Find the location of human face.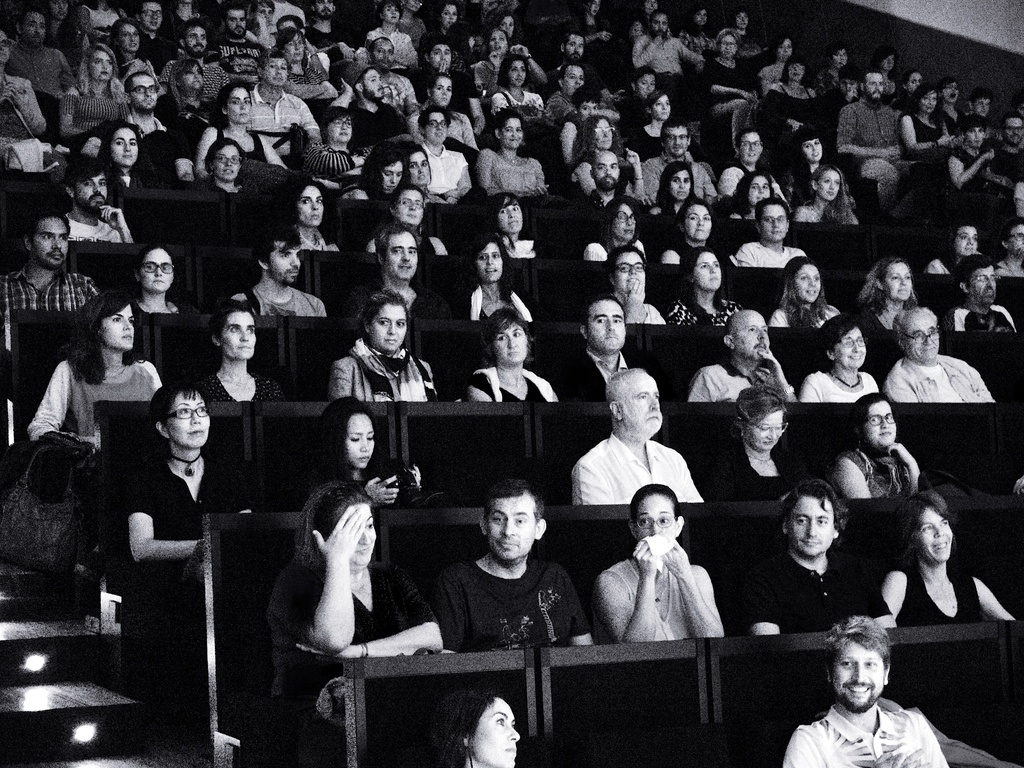
Location: locate(833, 639, 884, 708).
